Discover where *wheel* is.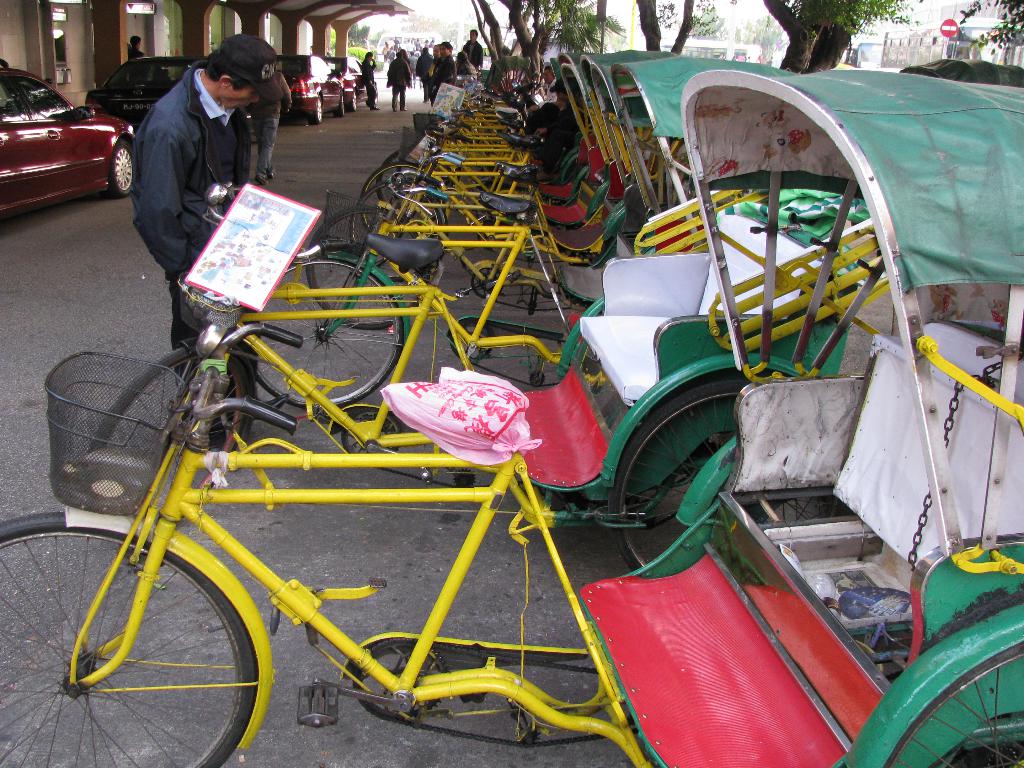
Discovered at bbox=(350, 93, 360, 114).
